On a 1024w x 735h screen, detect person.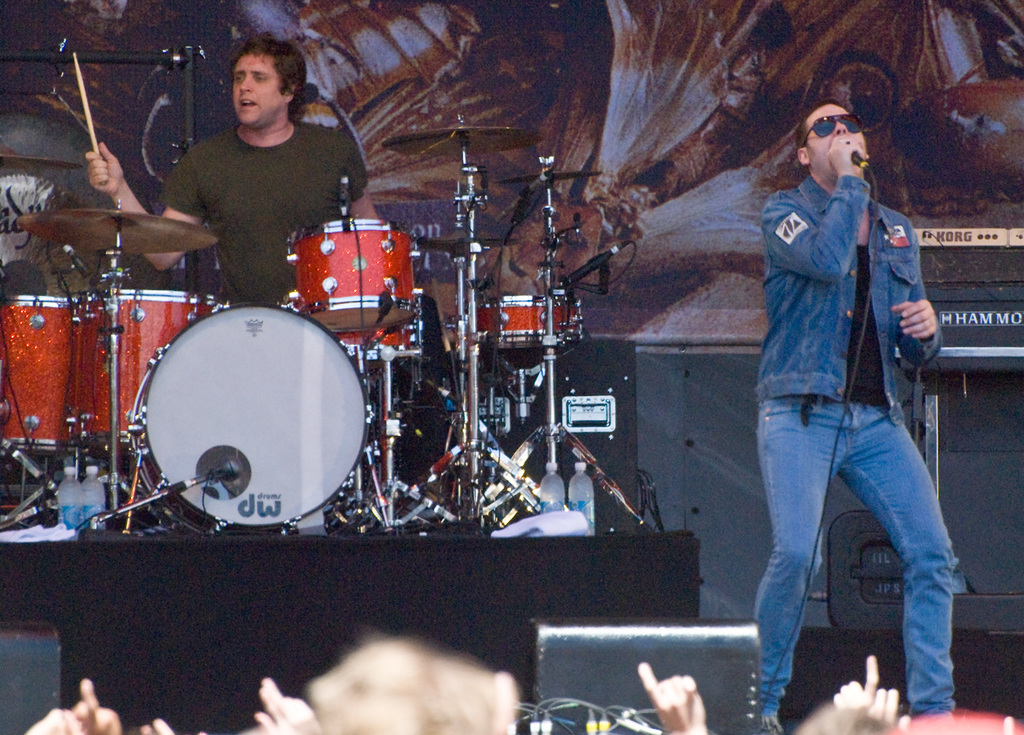
Rect(138, 24, 354, 318).
